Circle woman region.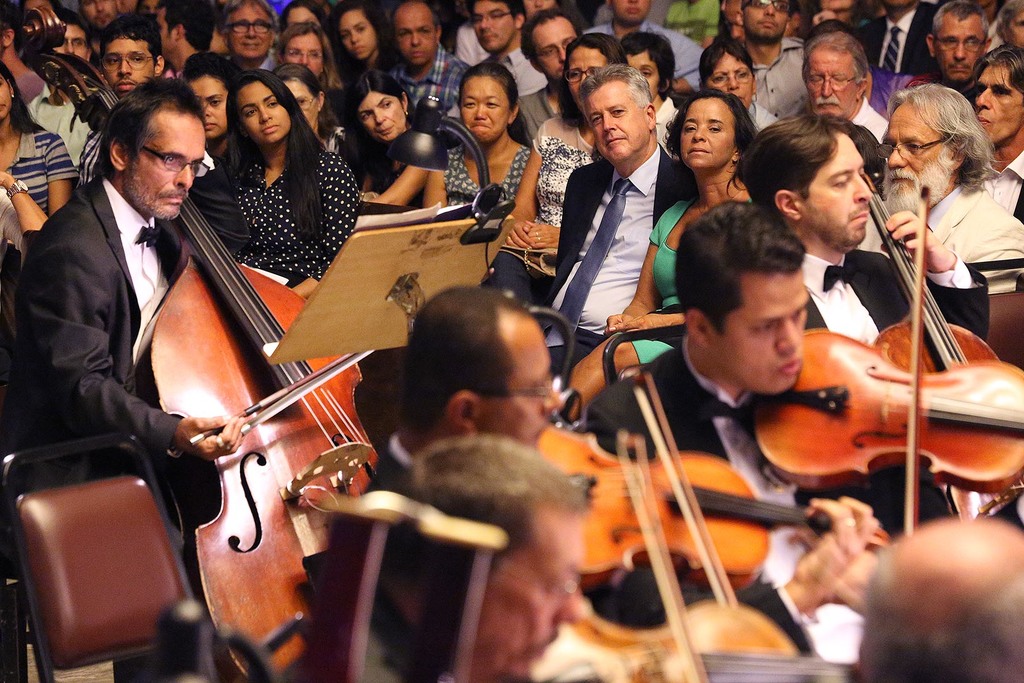
Region: (left=486, top=28, right=636, bottom=312).
